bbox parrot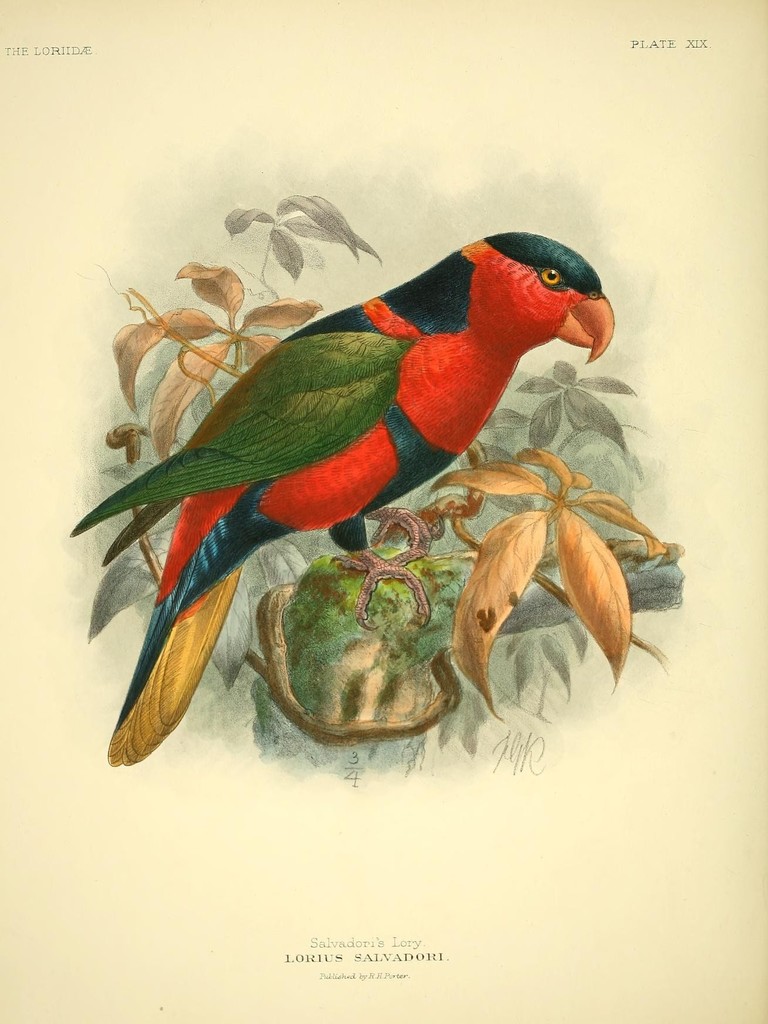
box(65, 214, 620, 771)
